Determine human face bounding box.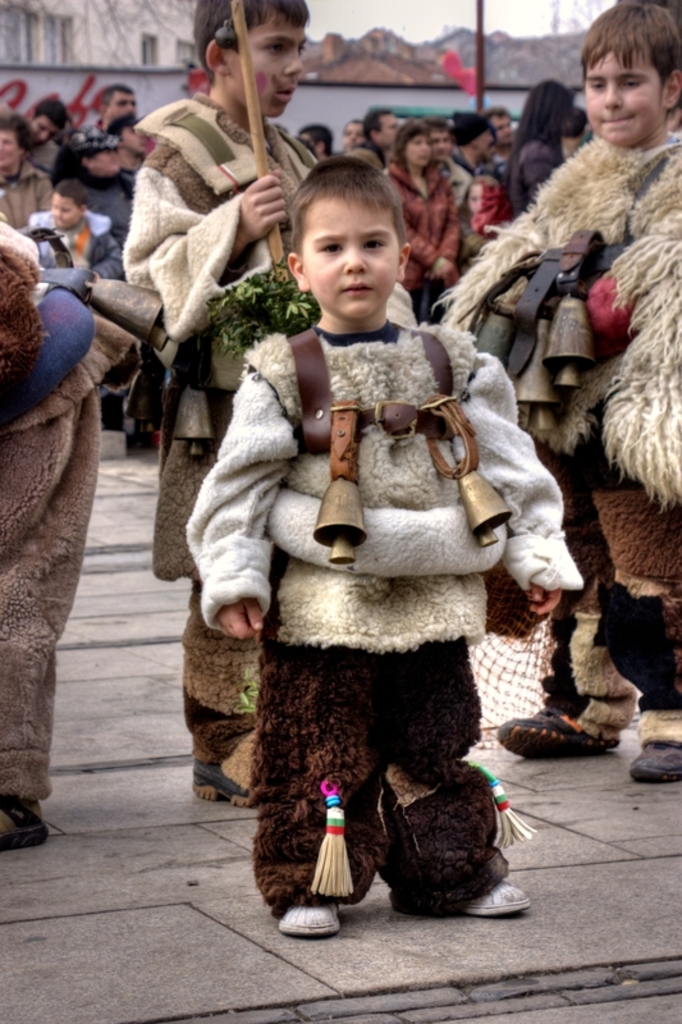
Determined: BBox(407, 134, 430, 173).
